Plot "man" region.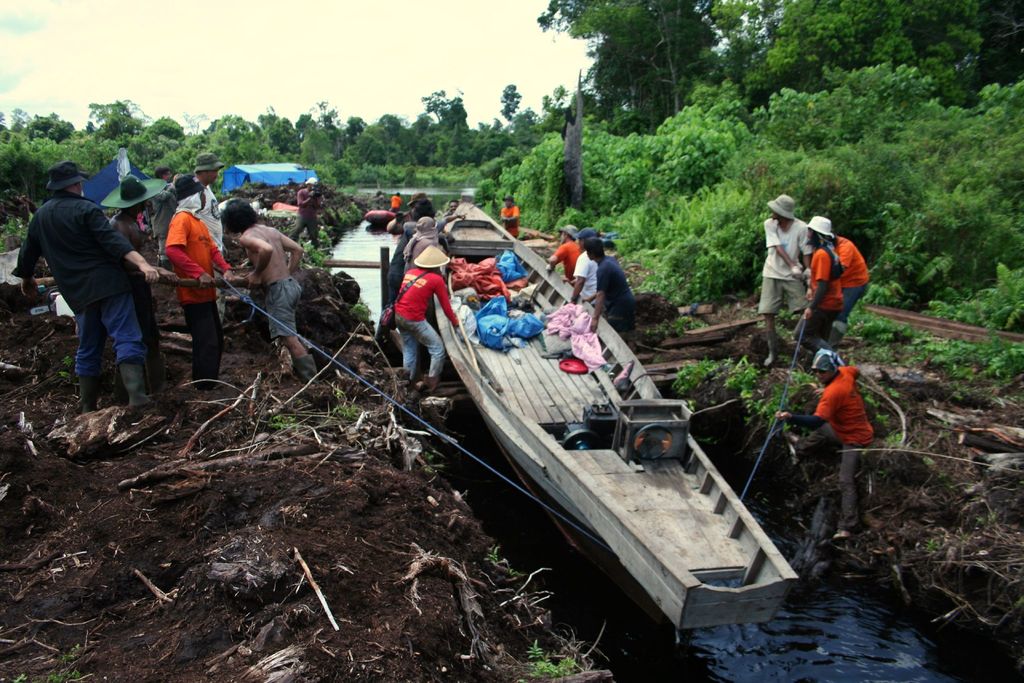
Plotted at box=[10, 160, 161, 410].
